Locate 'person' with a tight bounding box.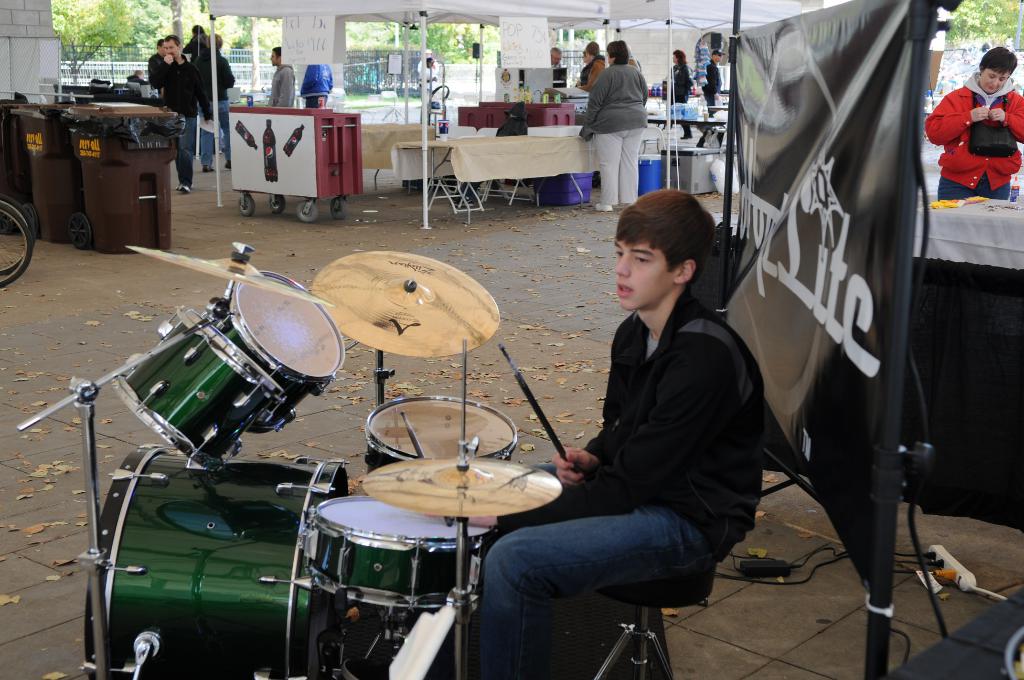
locate(666, 46, 695, 143).
